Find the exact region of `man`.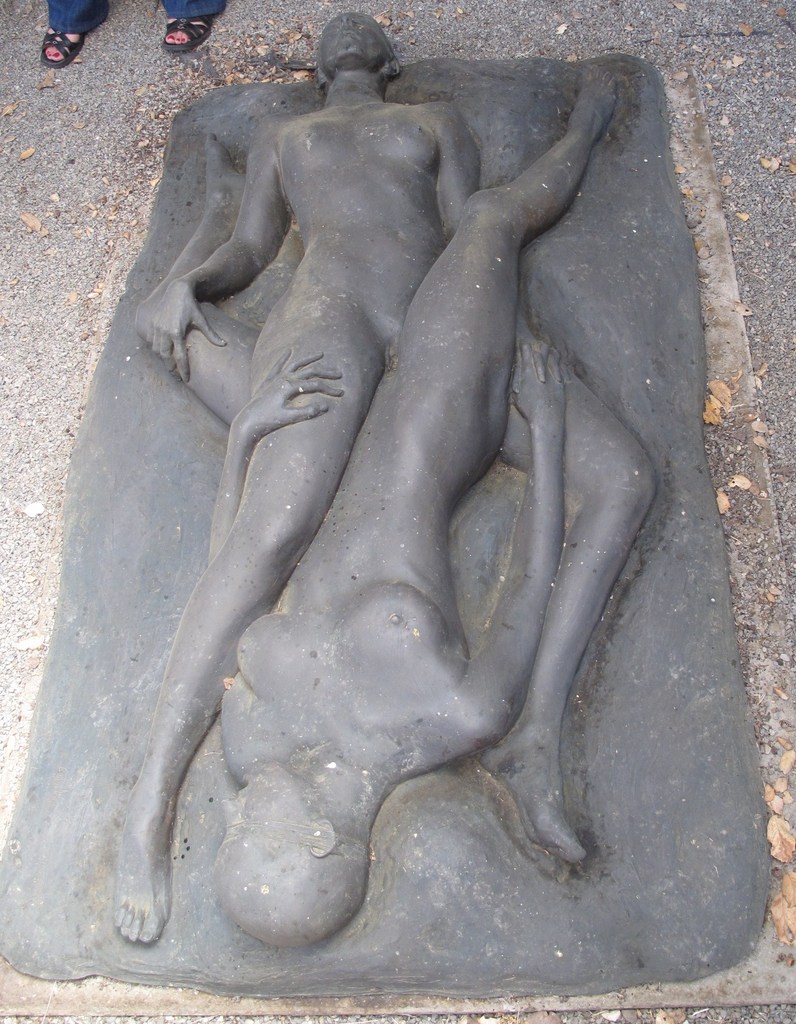
Exact region: rect(102, 6, 662, 945).
